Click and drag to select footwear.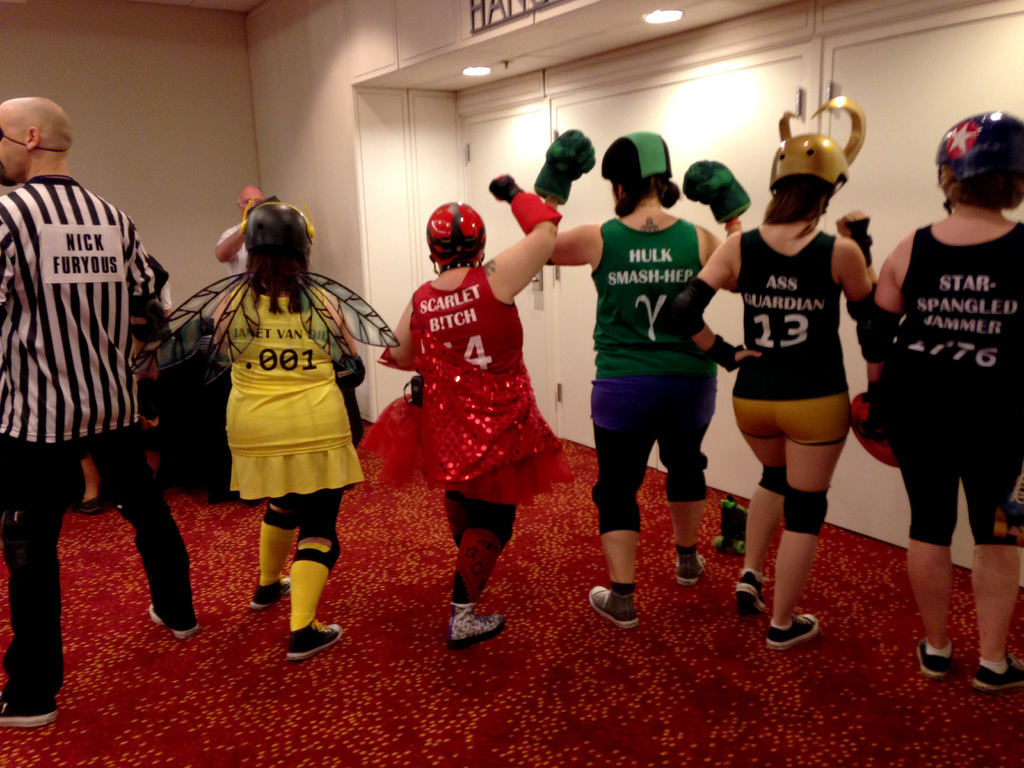
Selection: region(767, 611, 820, 643).
